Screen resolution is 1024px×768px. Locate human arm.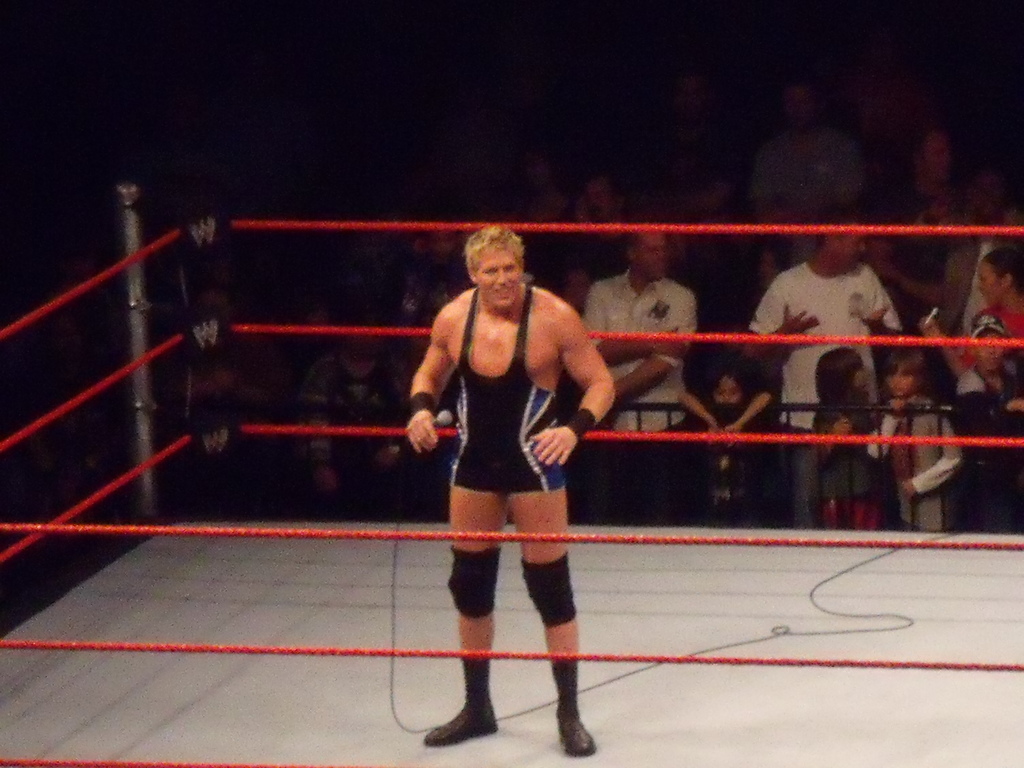
(291,355,334,495).
